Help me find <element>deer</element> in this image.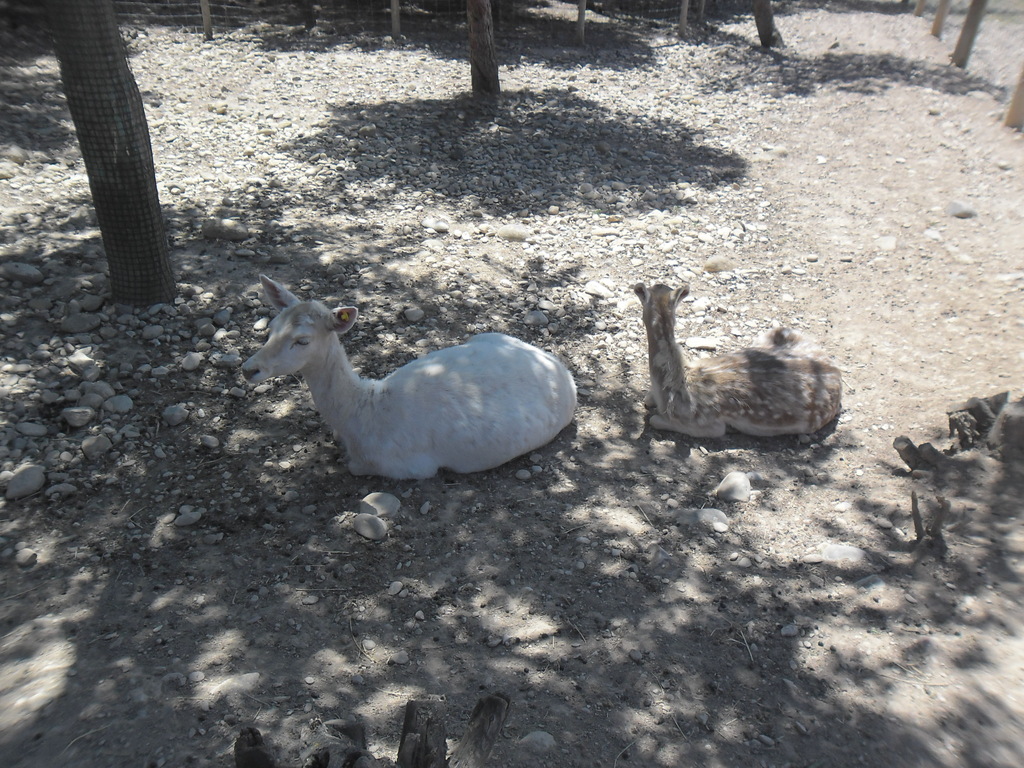
Found it: pyautogui.locateOnScreen(628, 282, 842, 438).
